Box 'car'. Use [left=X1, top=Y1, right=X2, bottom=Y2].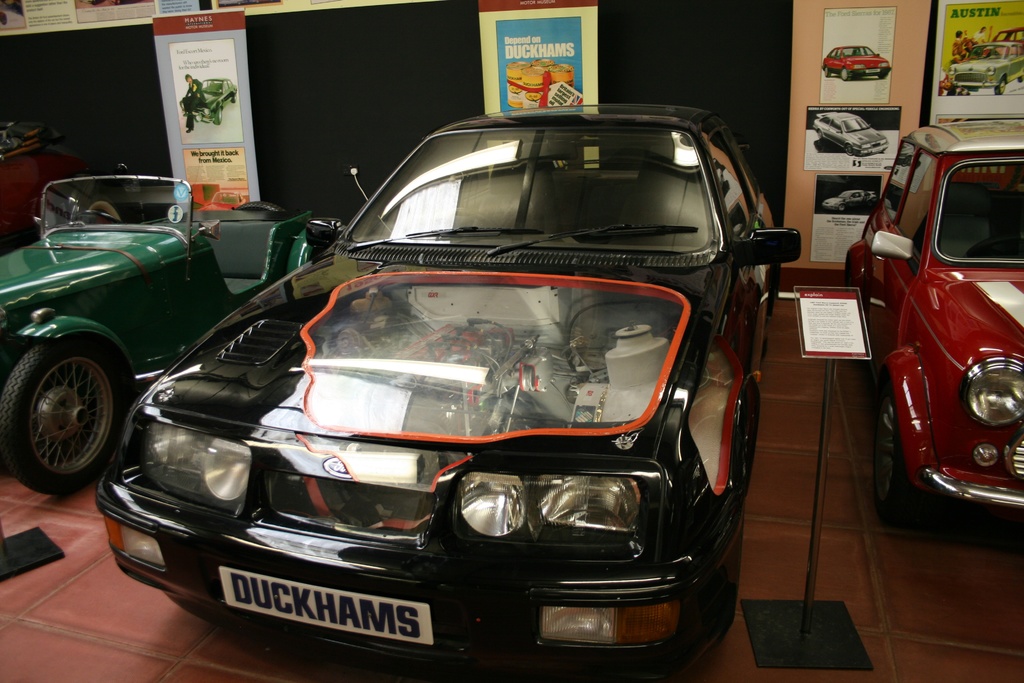
[left=842, top=111, right=1020, bottom=525].
